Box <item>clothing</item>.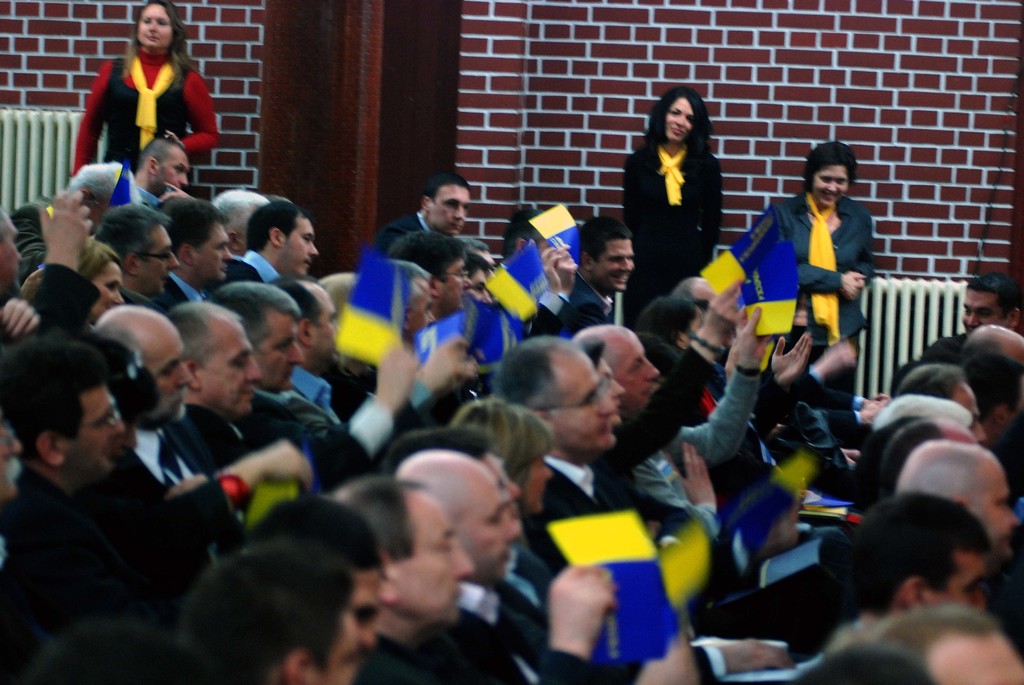
<region>74, 171, 164, 202</region>.
